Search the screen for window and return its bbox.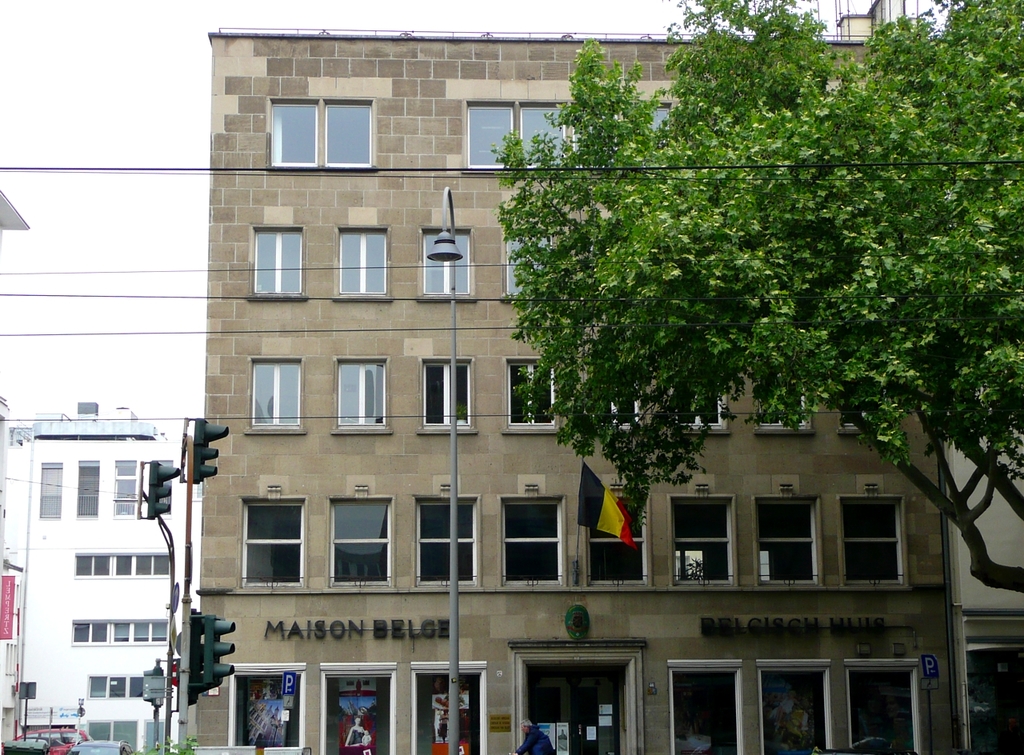
Found: {"x1": 850, "y1": 662, "x2": 910, "y2": 754}.
